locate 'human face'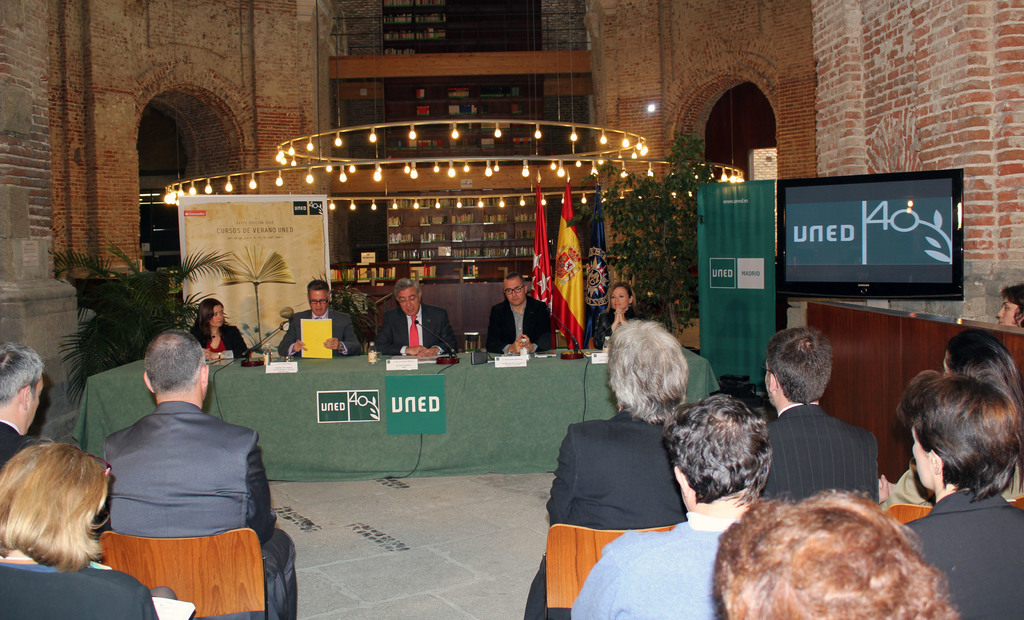
211,305,223,327
